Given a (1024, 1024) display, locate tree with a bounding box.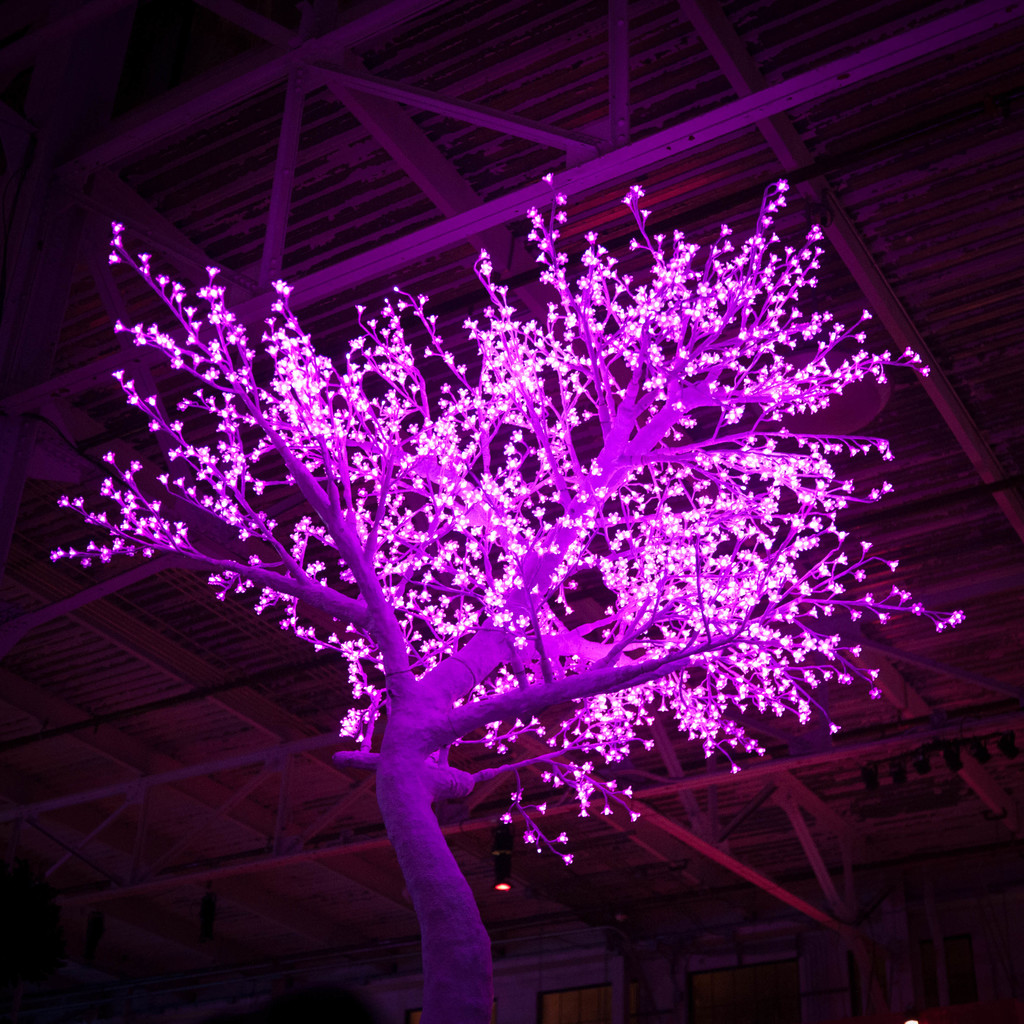
Located: box(0, 111, 1014, 968).
